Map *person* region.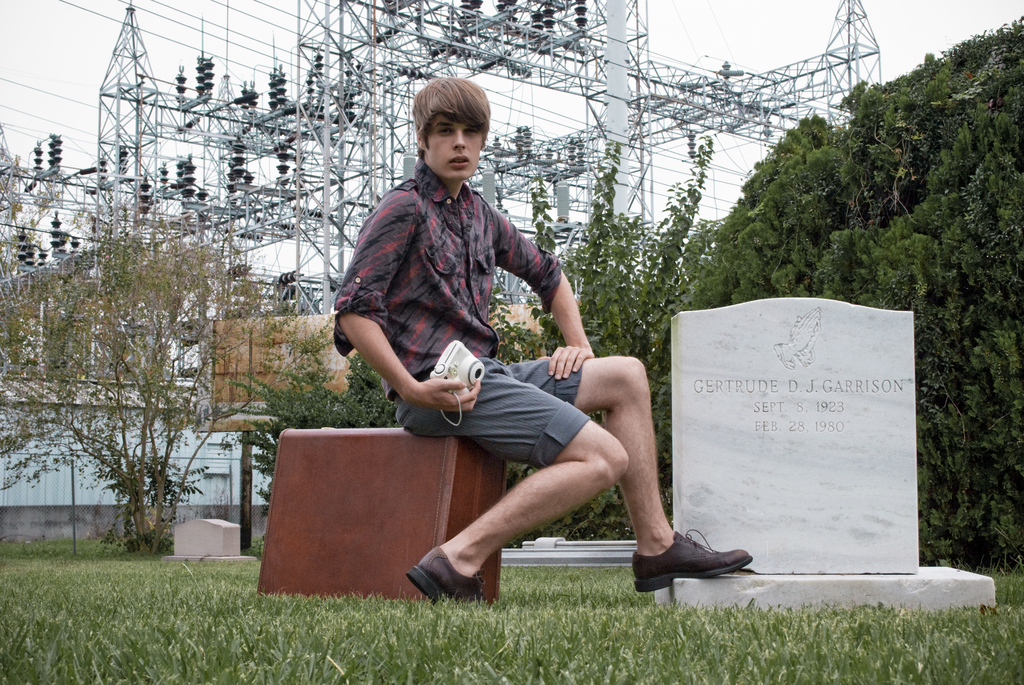
Mapped to [left=332, top=72, right=753, bottom=602].
